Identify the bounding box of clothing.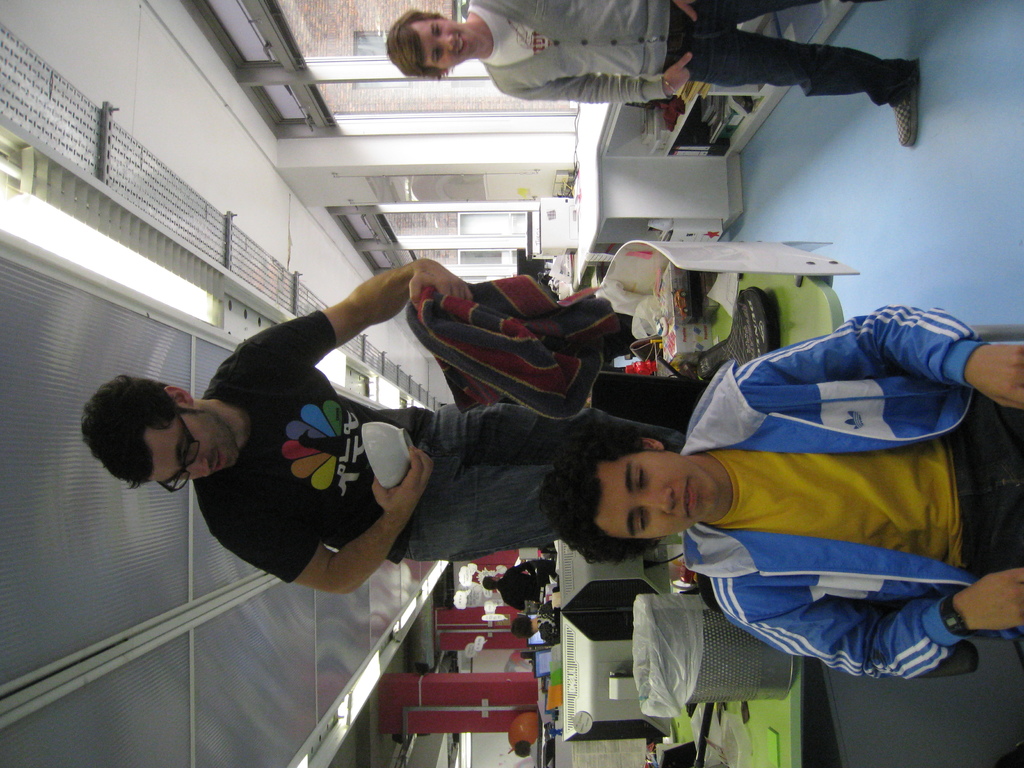
locate(456, 0, 906, 113).
